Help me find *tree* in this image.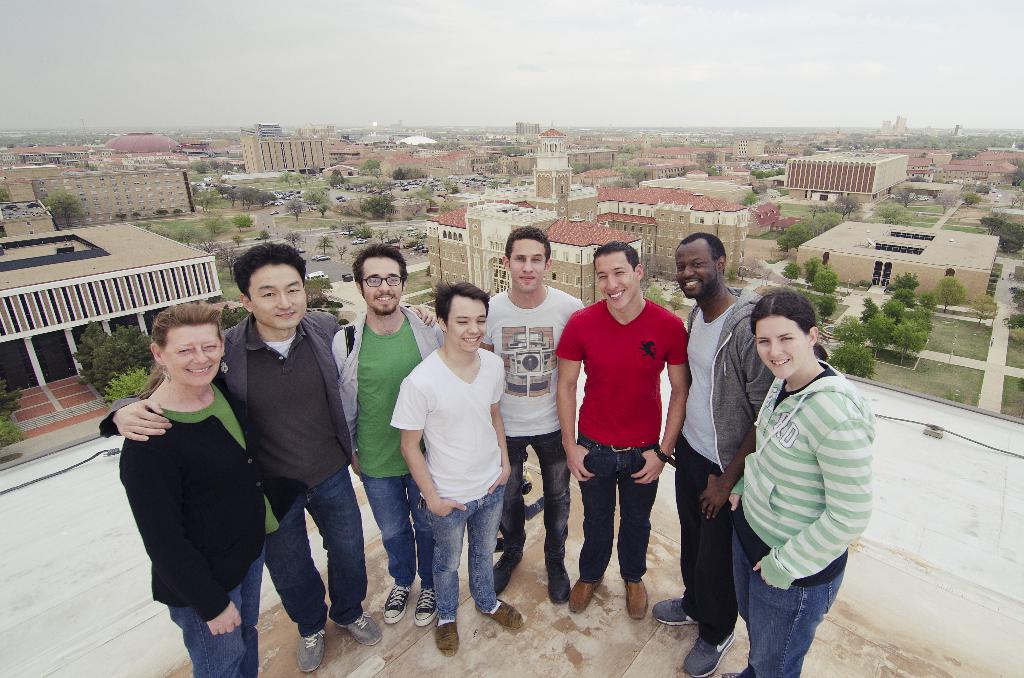
Found it: bbox=[1005, 161, 1023, 185].
